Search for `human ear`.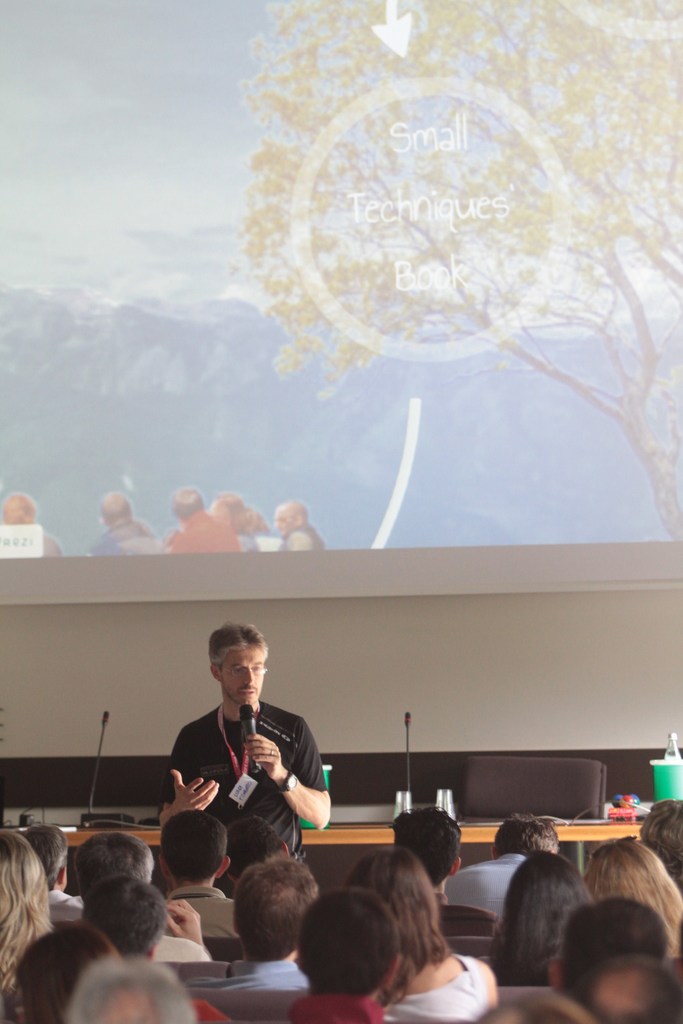
Found at bbox=(379, 952, 400, 994).
